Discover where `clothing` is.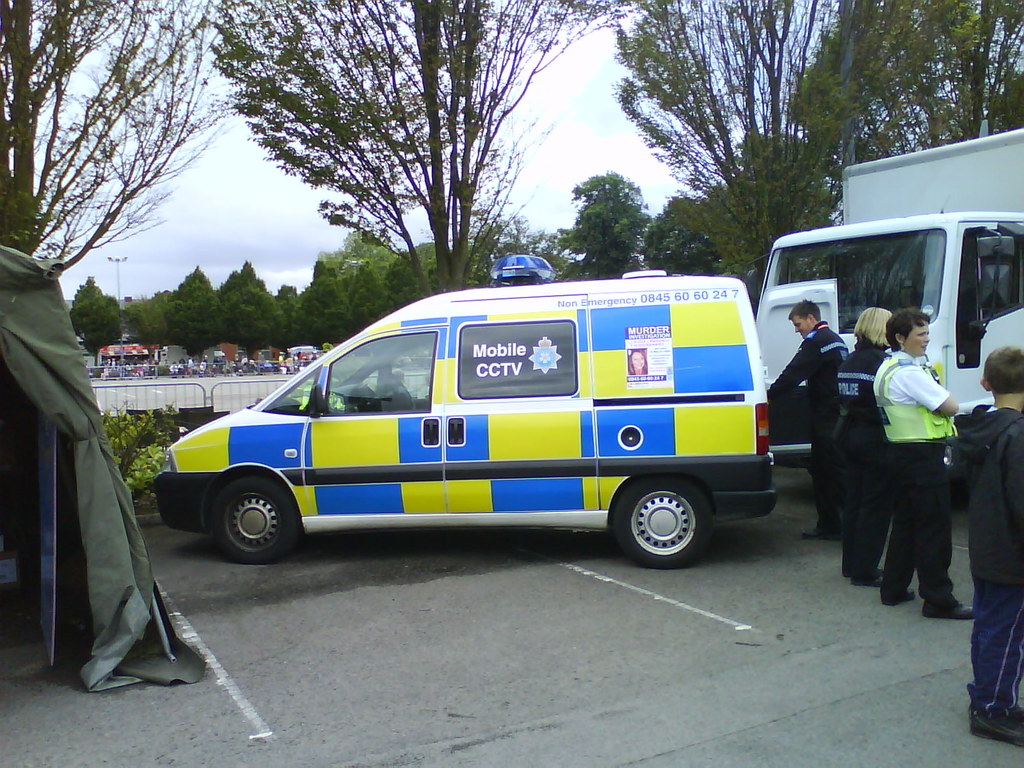
Discovered at [x1=967, y1=397, x2=1023, y2=729].
